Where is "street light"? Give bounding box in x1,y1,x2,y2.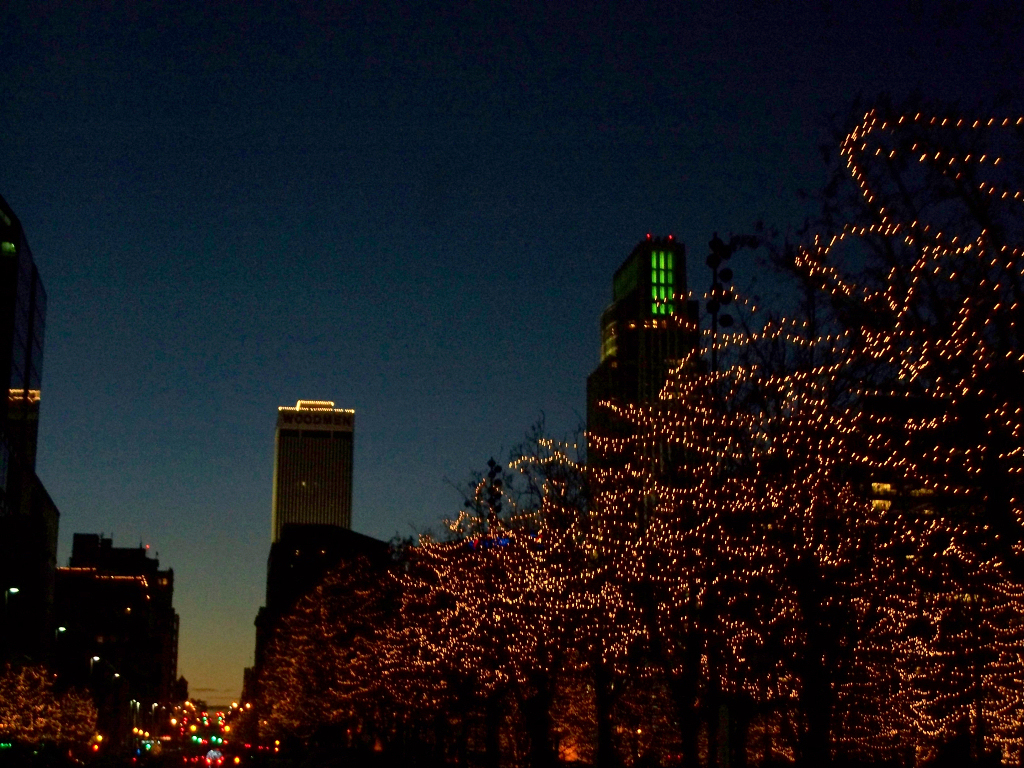
42,621,68,638.
